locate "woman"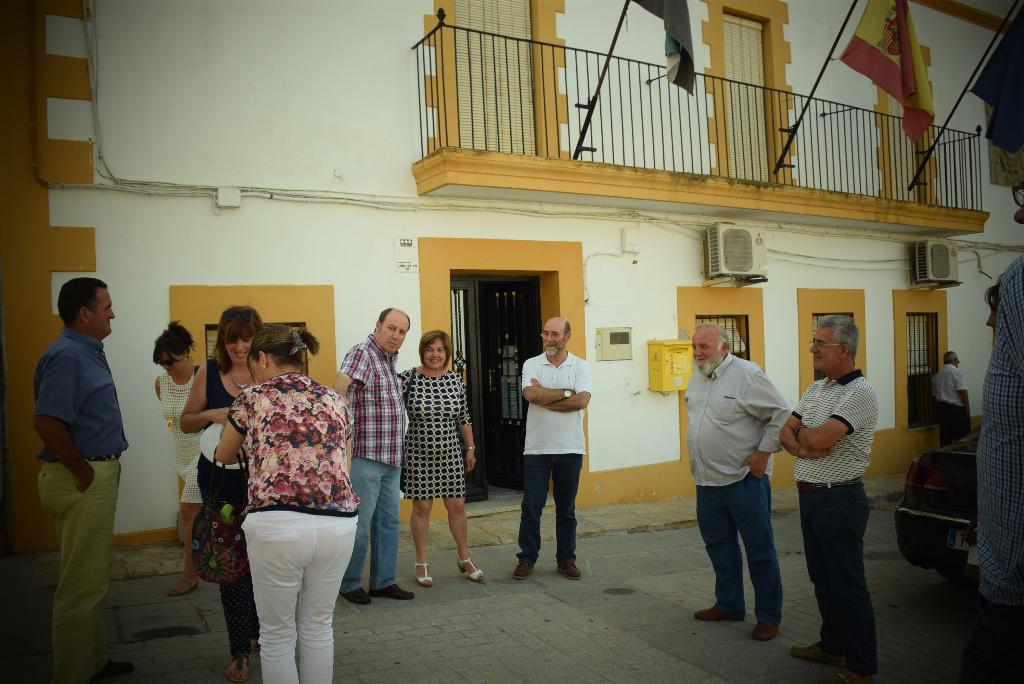
{"x1": 148, "y1": 317, "x2": 204, "y2": 596}
